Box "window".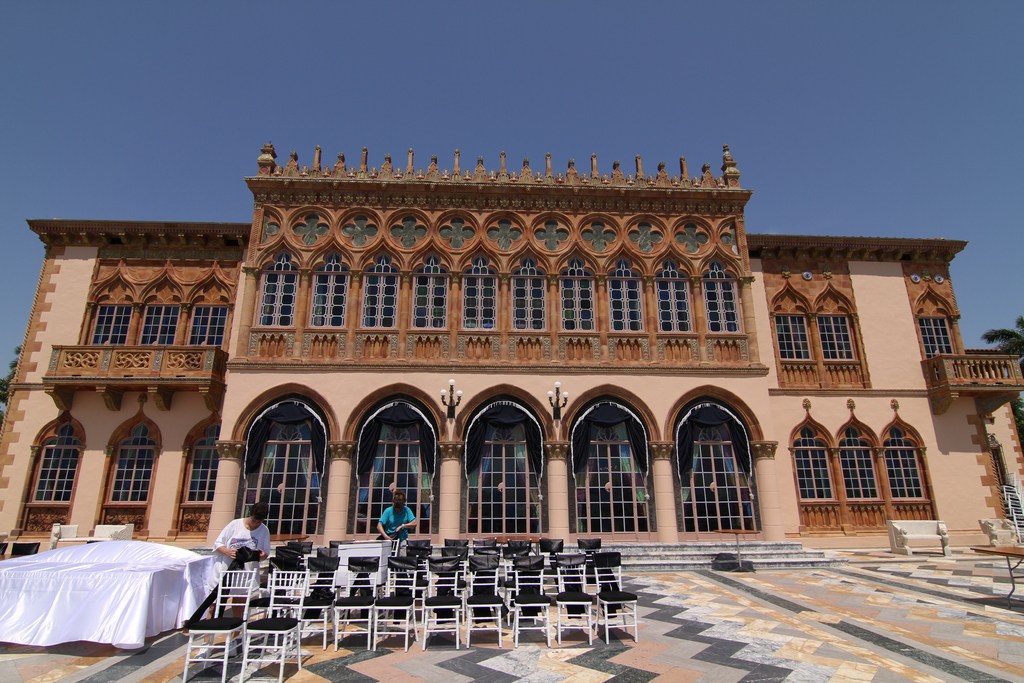
<bbox>8, 409, 85, 534</bbox>.
